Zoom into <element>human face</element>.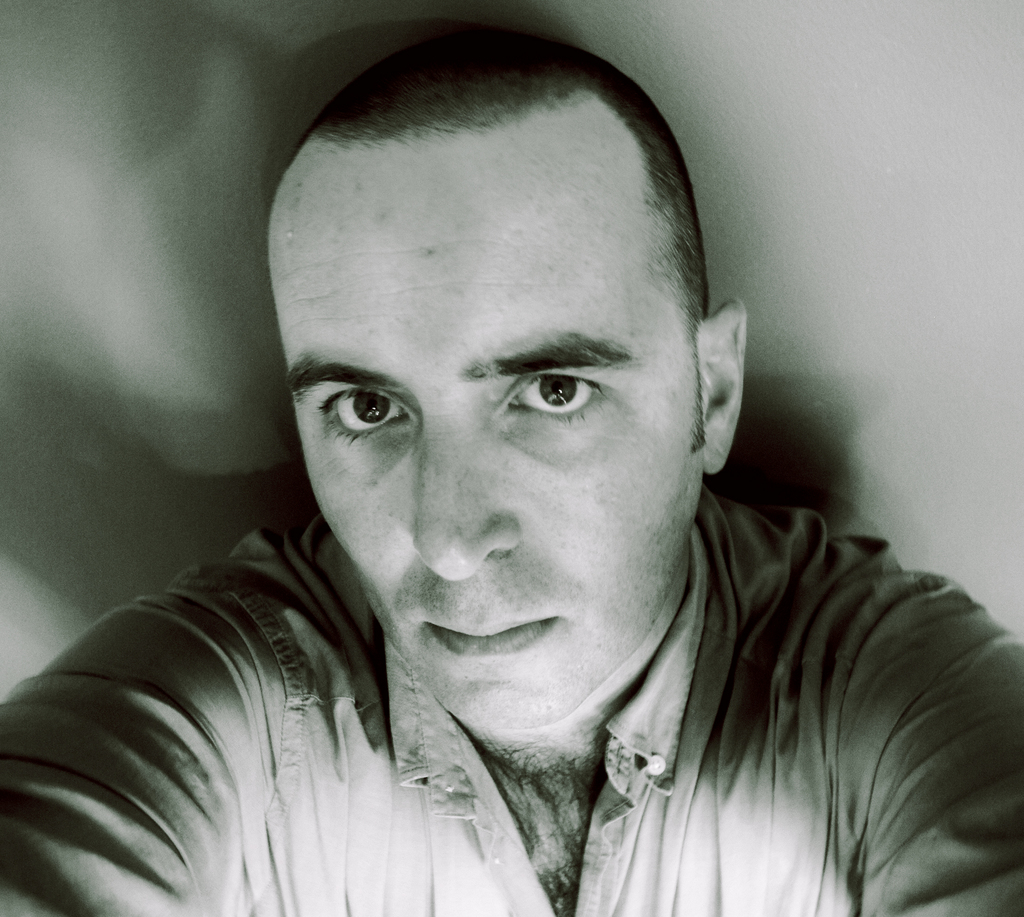
Zoom target: [x1=267, y1=129, x2=700, y2=726].
